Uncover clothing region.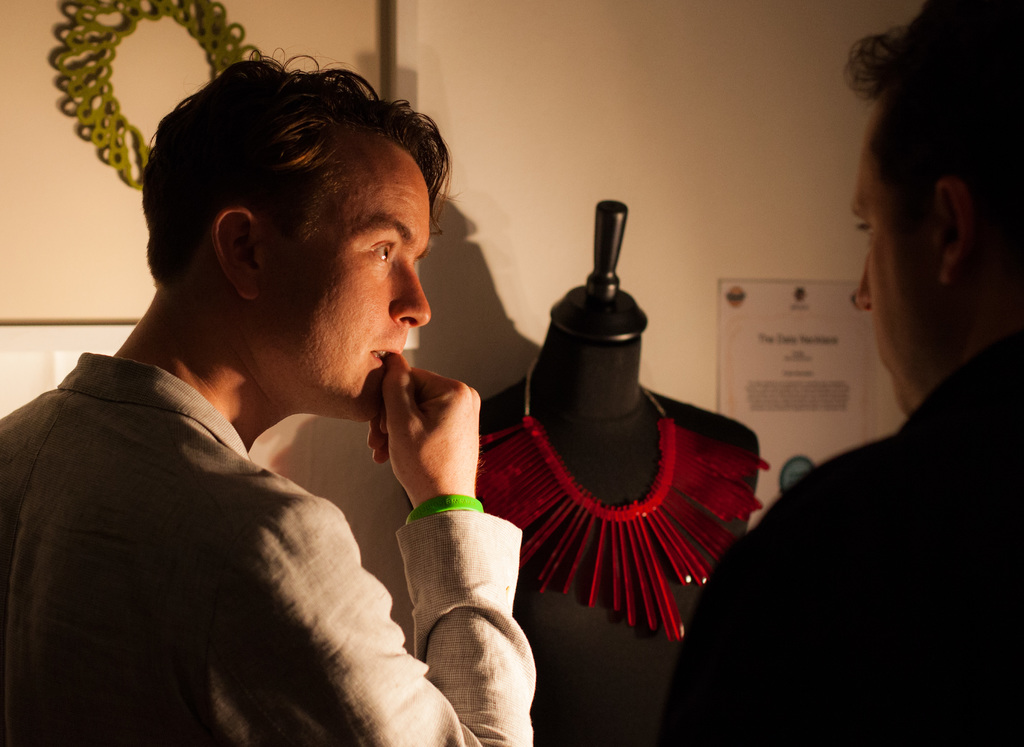
Uncovered: bbox=[658, 329, 1023, 746].
